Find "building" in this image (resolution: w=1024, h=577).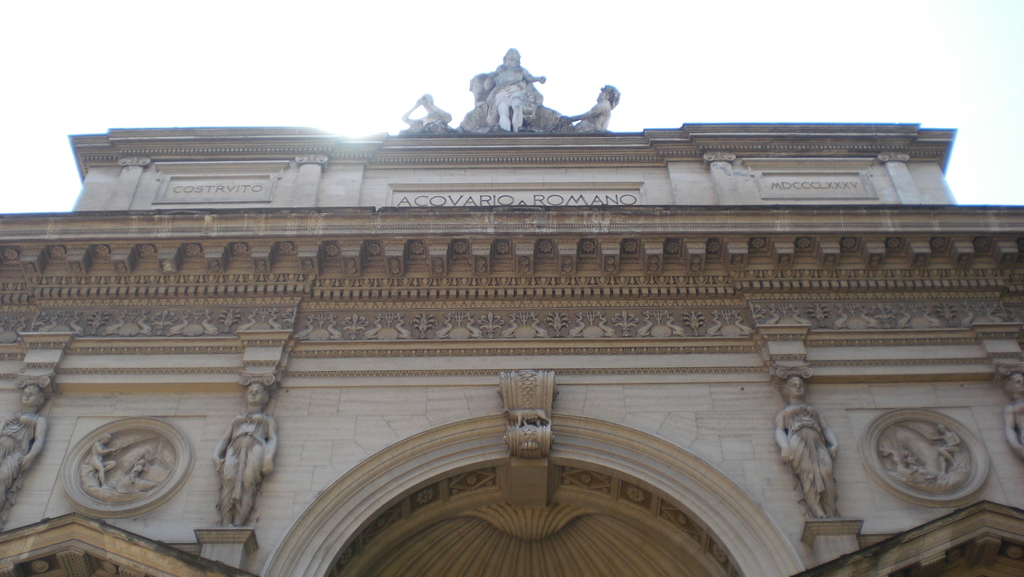
0,47,1023,576.
